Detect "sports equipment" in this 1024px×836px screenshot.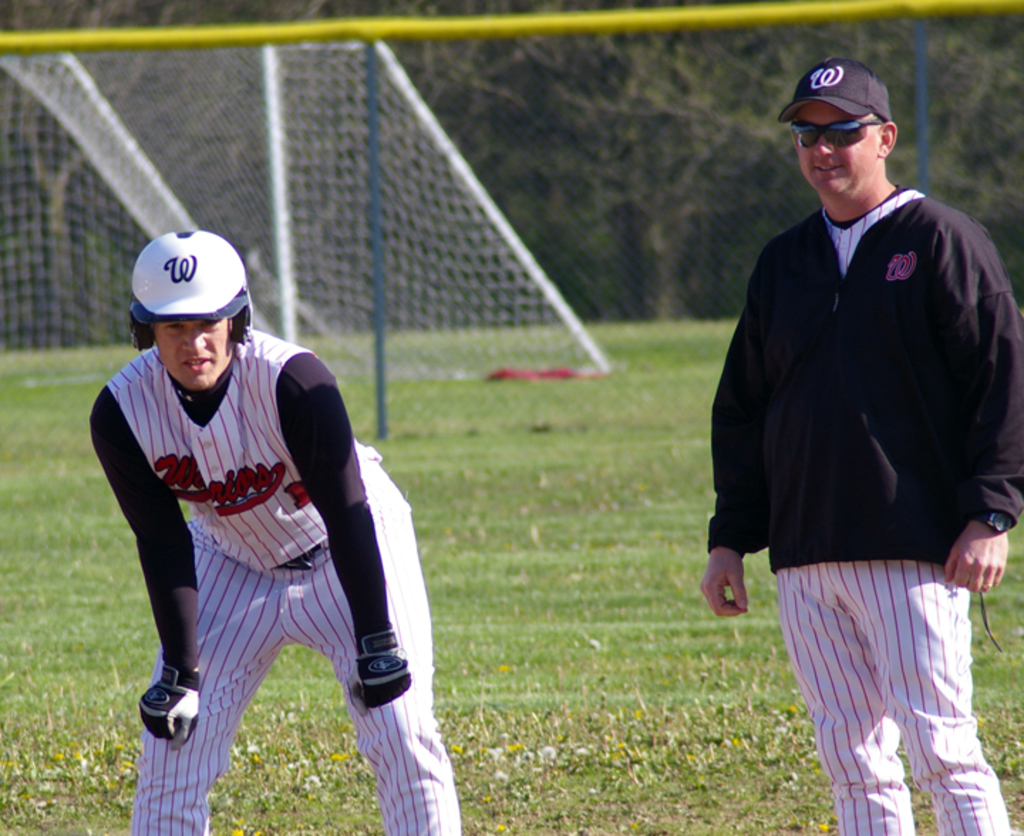
Detection: pyautogui.locateOnScreen(131, 233, 249, 348).
